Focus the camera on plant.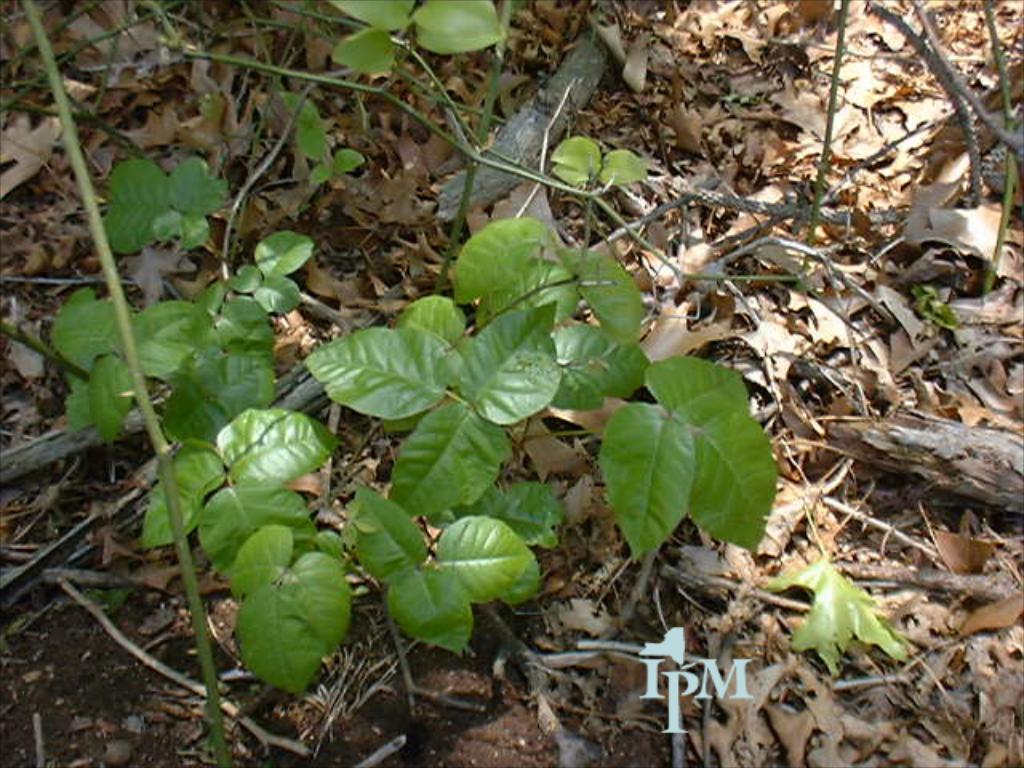
Focus region: box(741, 506, 926, 674).
